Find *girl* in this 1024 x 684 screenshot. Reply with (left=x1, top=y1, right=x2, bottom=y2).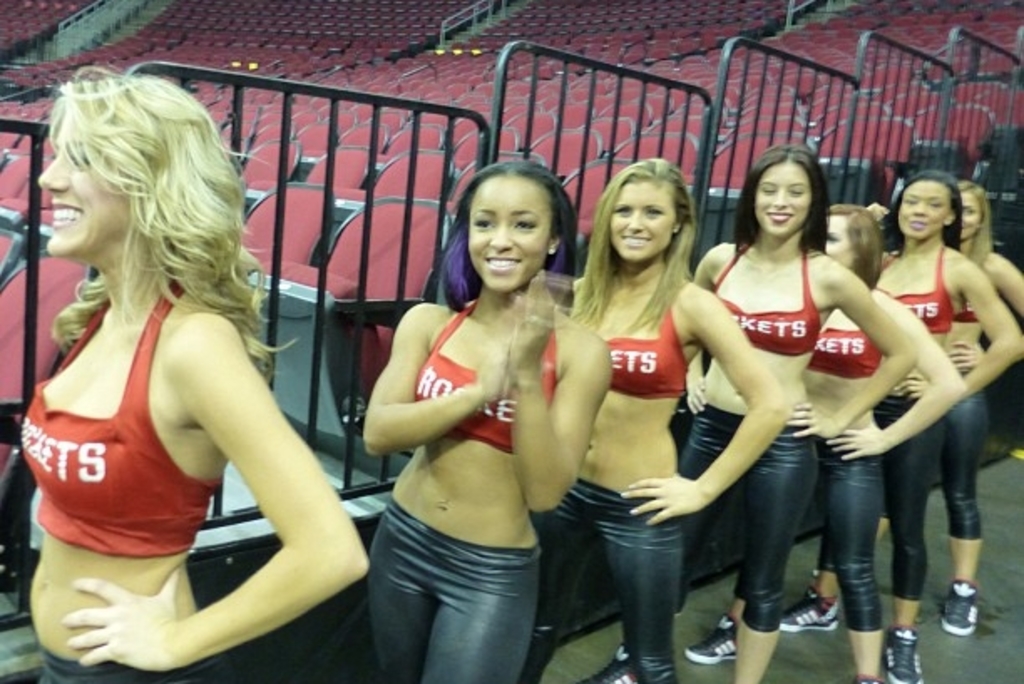
(left=356, top=151, right=616, bottom=682).
